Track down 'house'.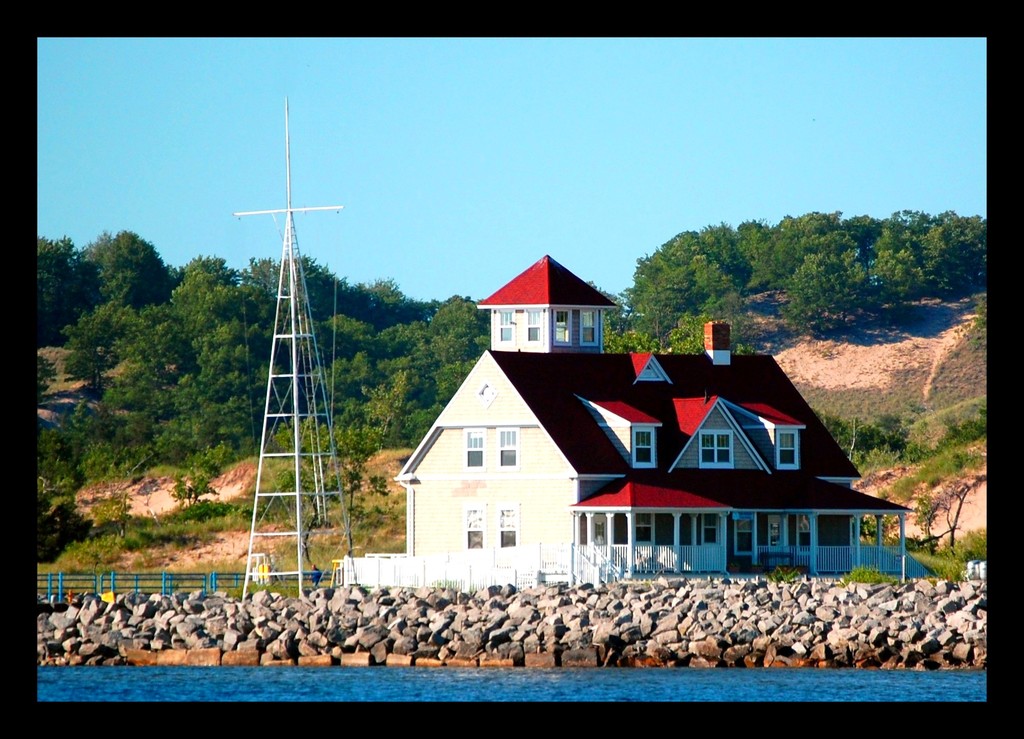
Tracked to bbox(370, 257, 890, 612).
